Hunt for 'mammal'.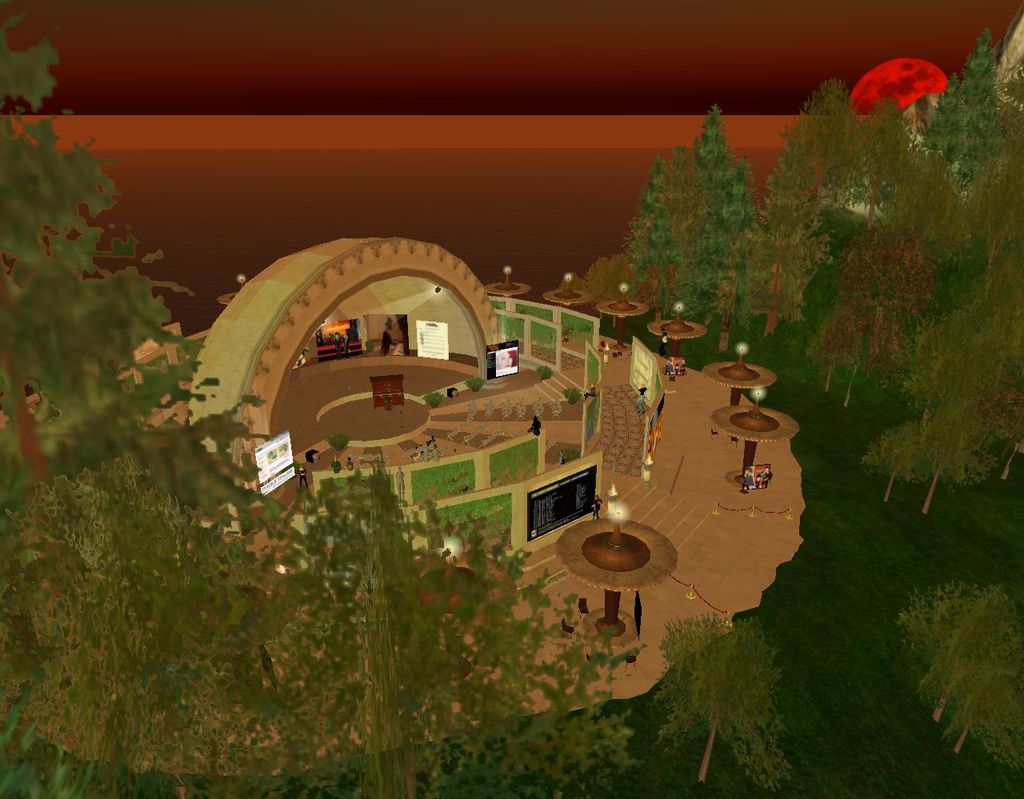
Hunted down at [294,461,310,492].
